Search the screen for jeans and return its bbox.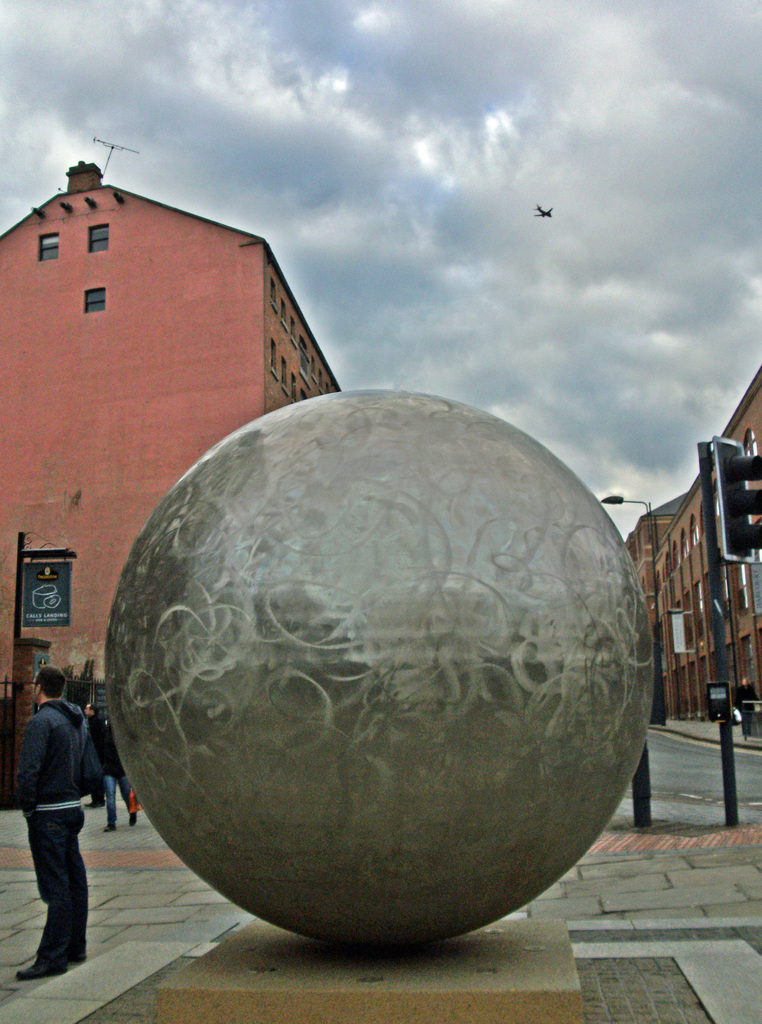
Found: crop(102, 774, 116, 823).
